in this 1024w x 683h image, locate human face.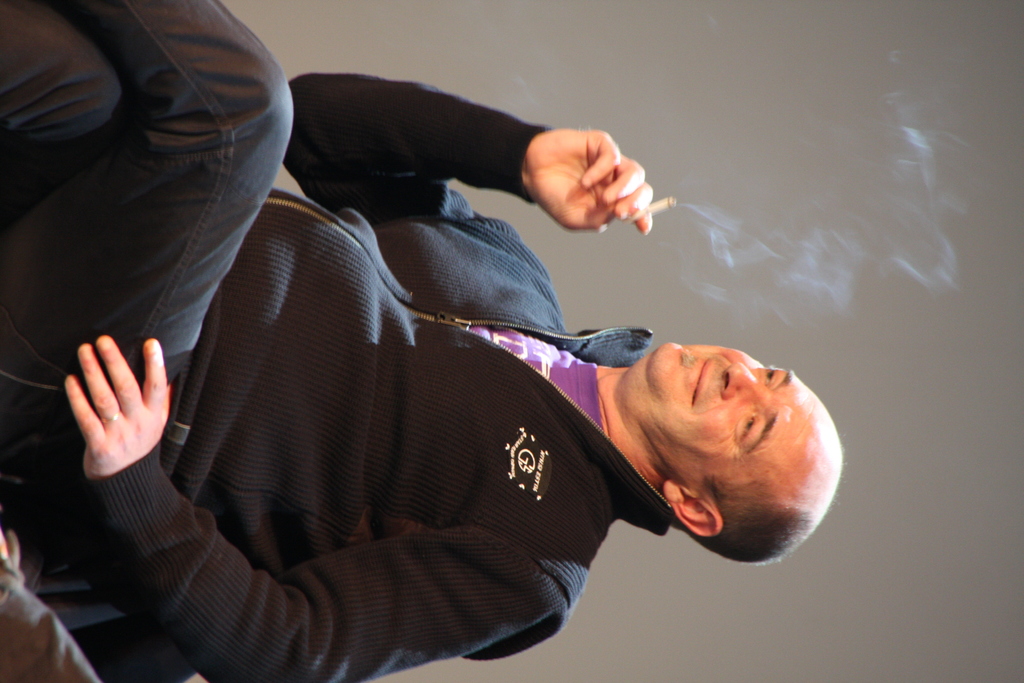
Bounding box: 648/344/842/491.
